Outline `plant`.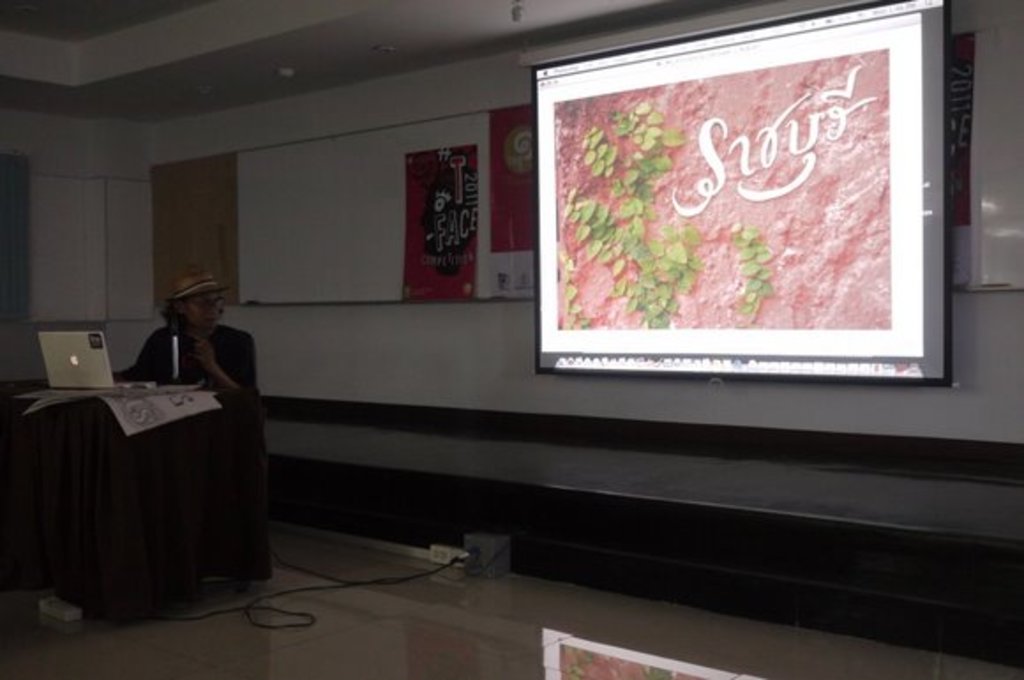
Outline: crop(729, 223, 772, 320).
